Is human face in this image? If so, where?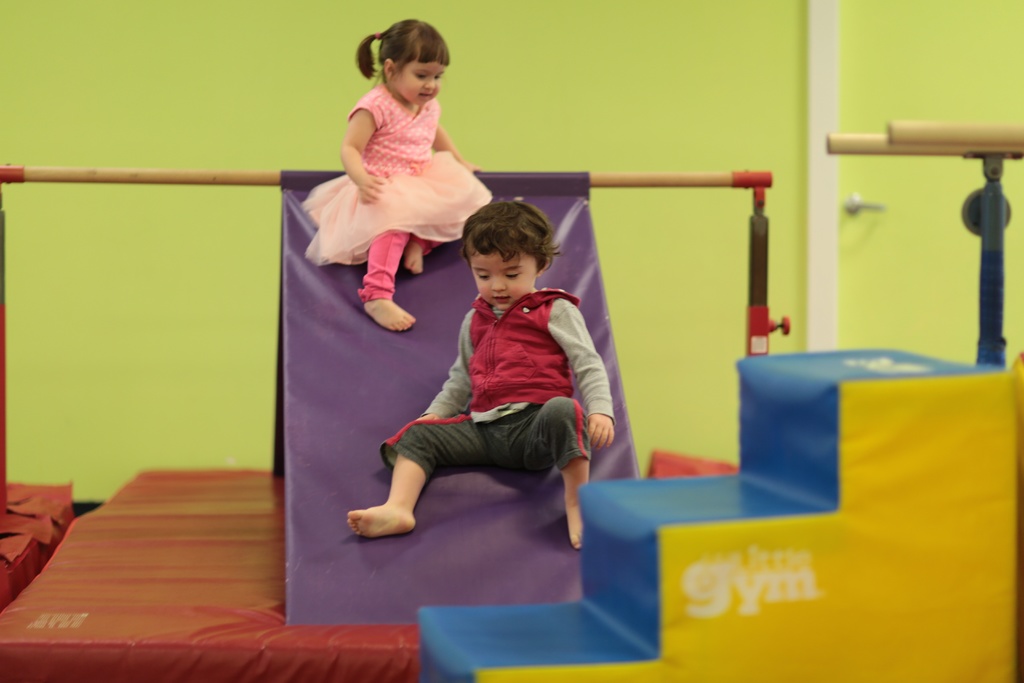
Yes, at pyautogui.locateOnScreen(396, 56, 445, 107).
